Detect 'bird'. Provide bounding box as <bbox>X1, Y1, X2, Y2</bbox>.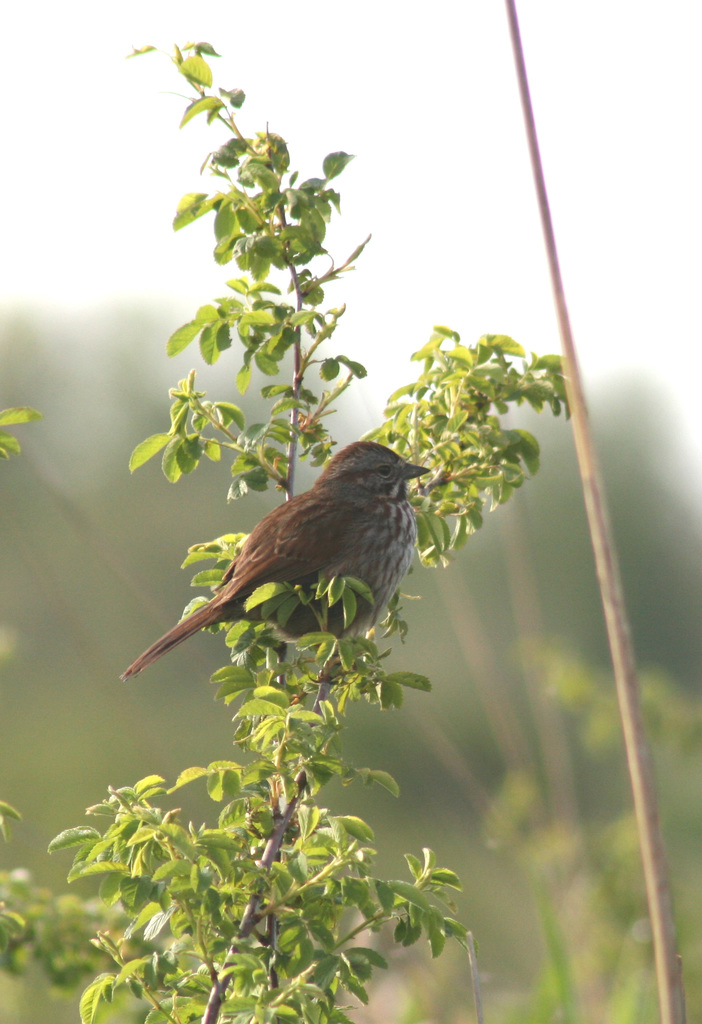
<bbox>128, 433, 448, 678</bbox>.
